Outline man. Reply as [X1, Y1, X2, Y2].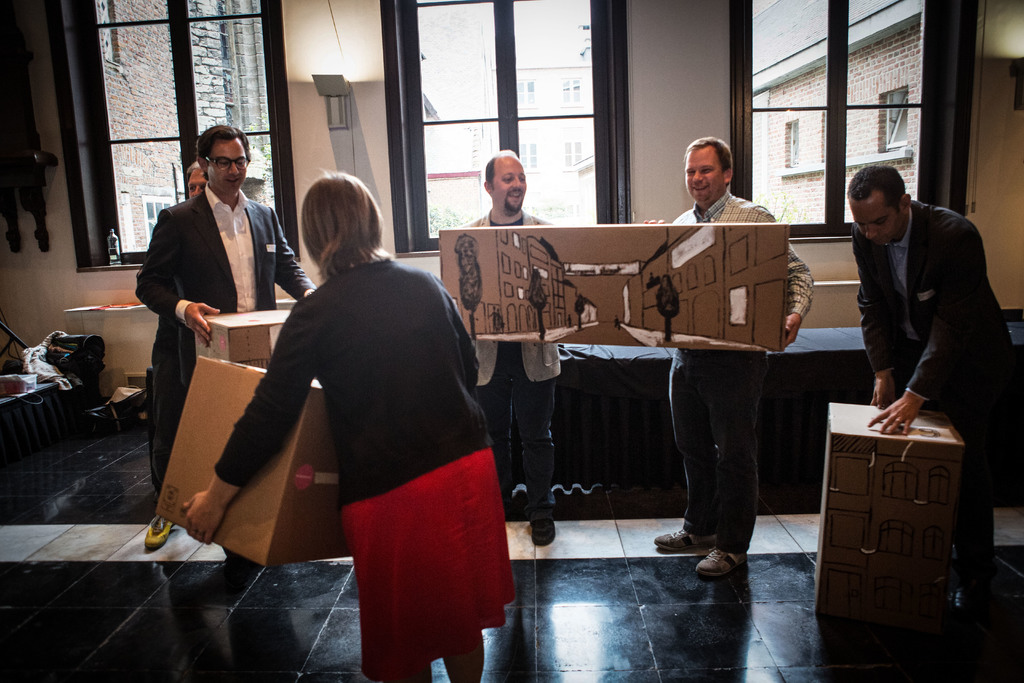
[651, 127, 815, 580].
